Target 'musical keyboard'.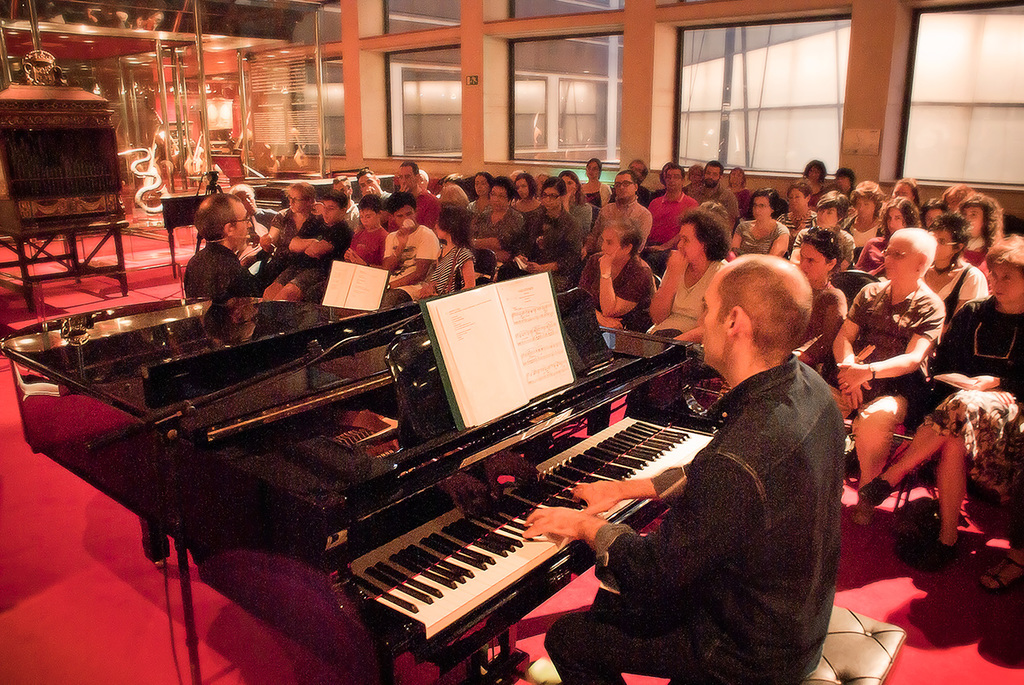
Target region: {"left": 345, "top": 409, "right": 736, "bottom": 648}.
